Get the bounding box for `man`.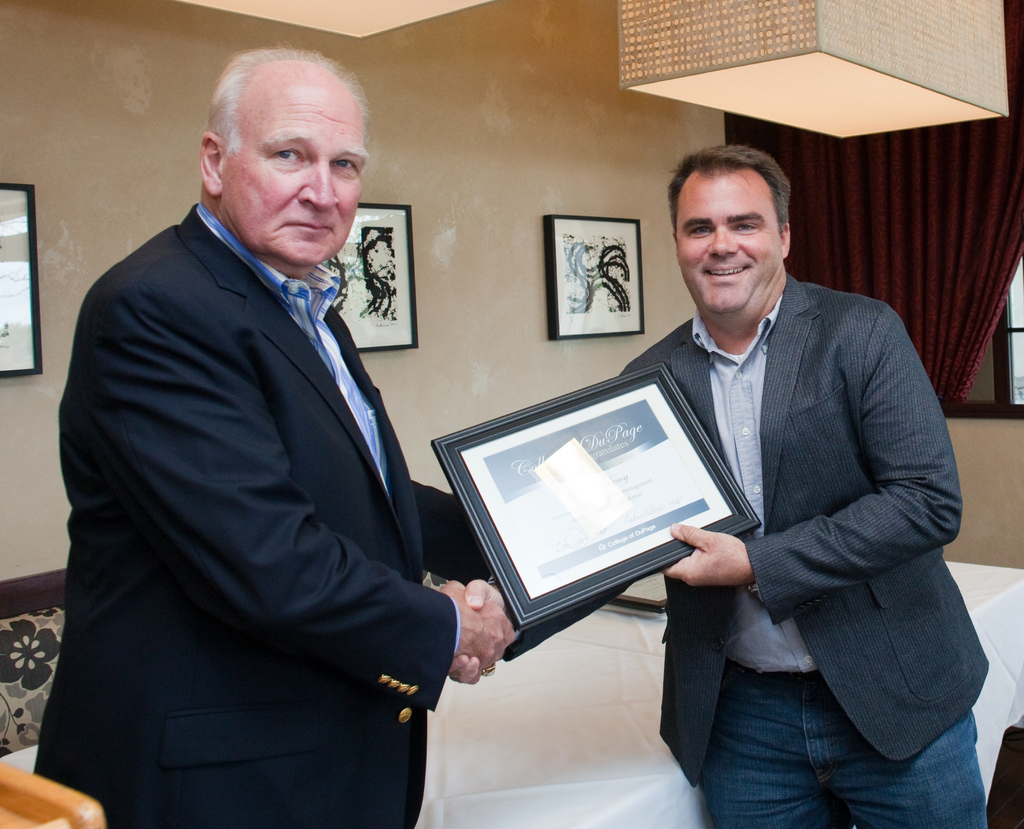
(x1=45, y1=28, x2=493, y2=814).
